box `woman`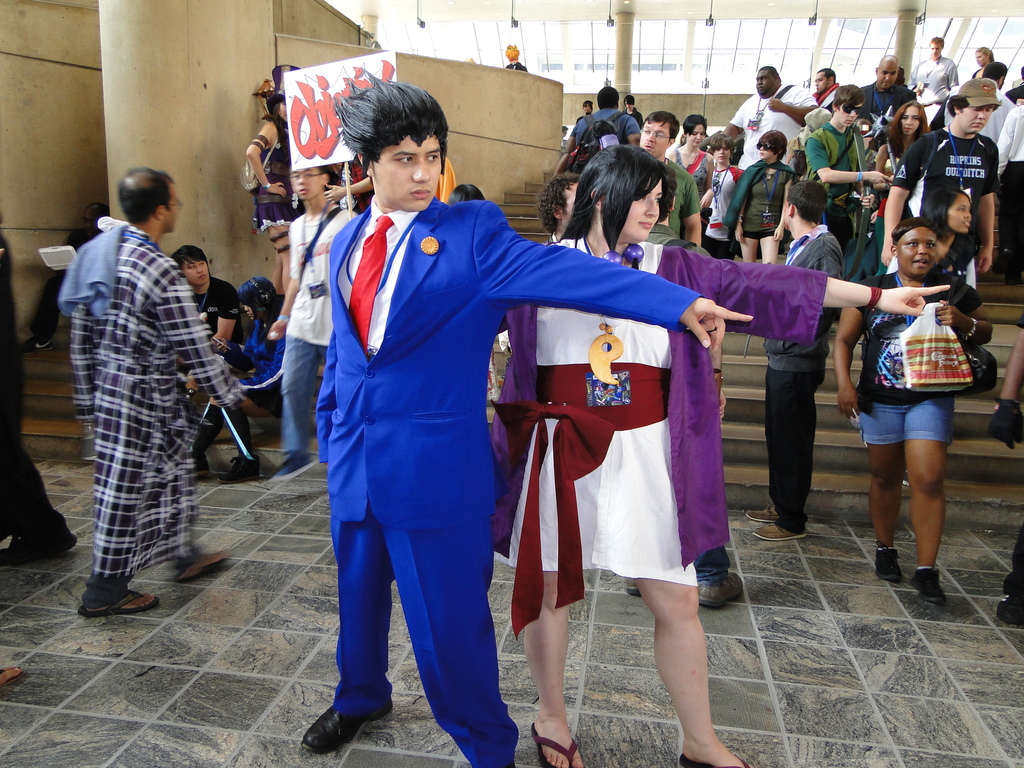
bbox(238, 81, 307, 294)
